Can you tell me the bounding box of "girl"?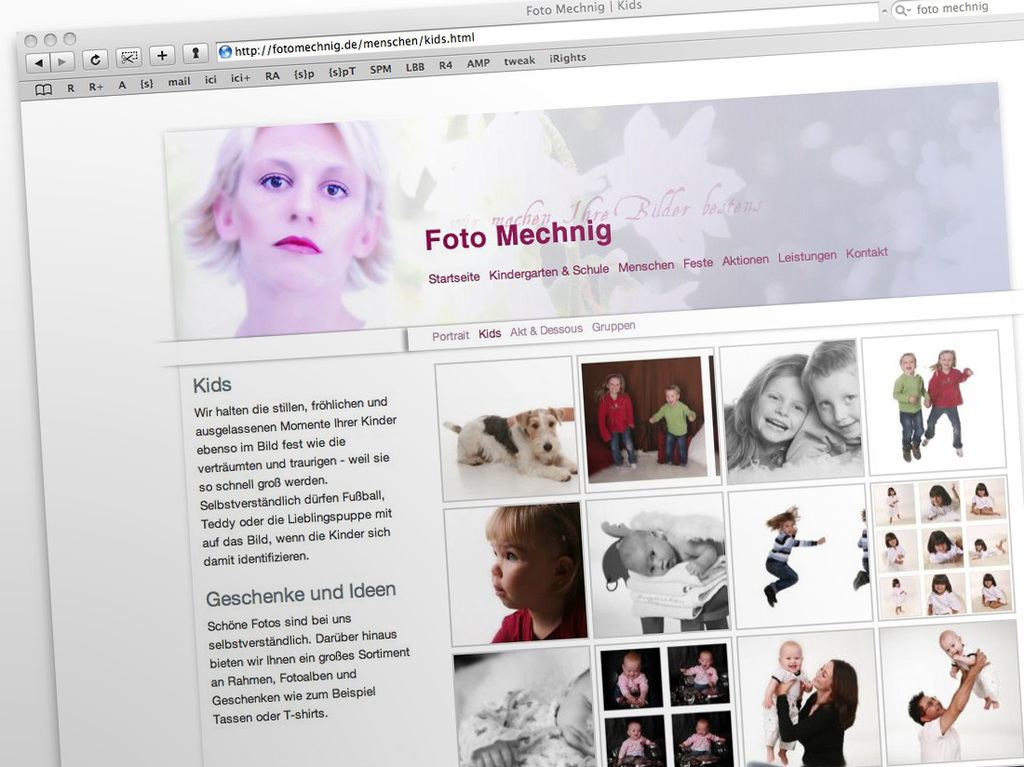
left=921, top=346, right=971, bottom=453.
